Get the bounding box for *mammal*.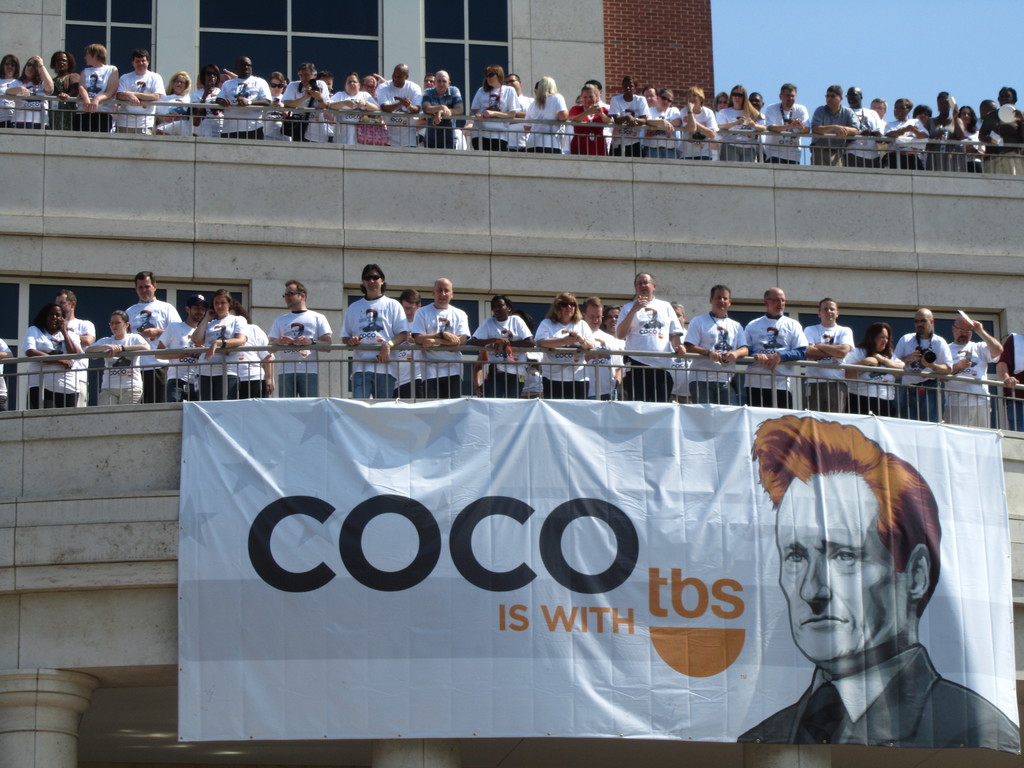
locate(273, 281, 326, 393).
